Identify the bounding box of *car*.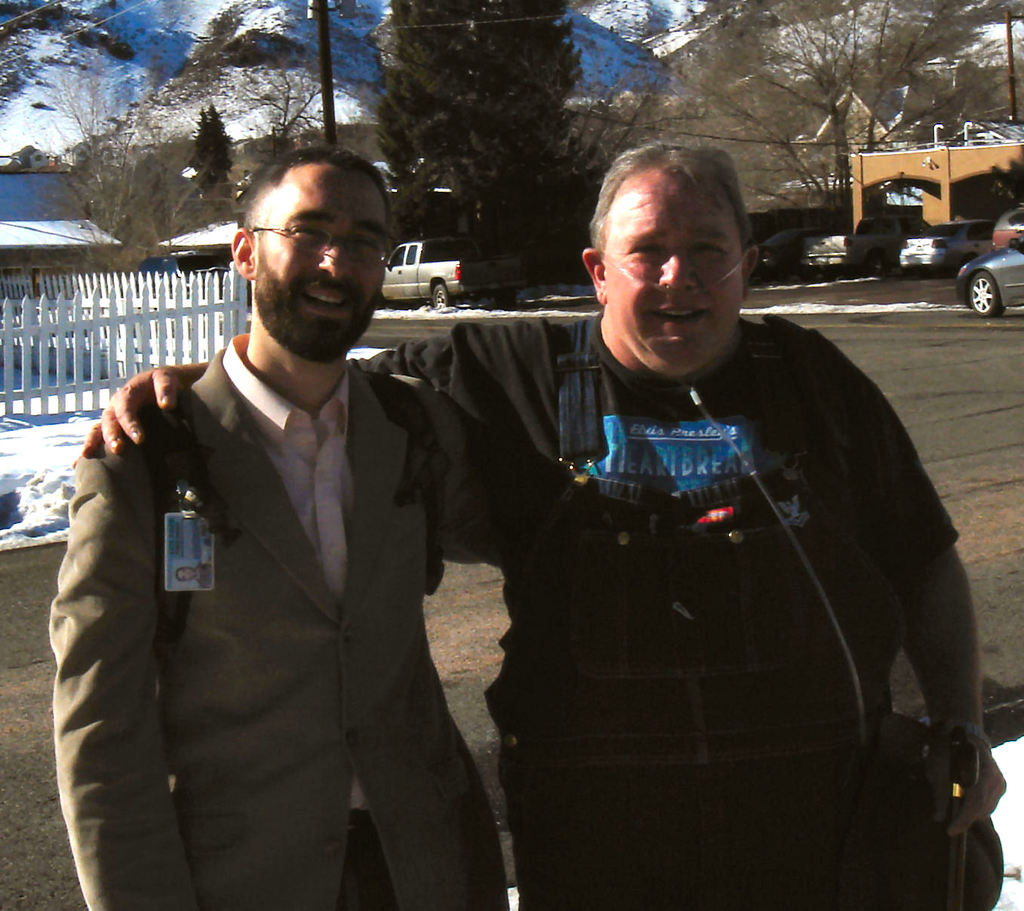
bbox=(951, 230, 1023, 317).
